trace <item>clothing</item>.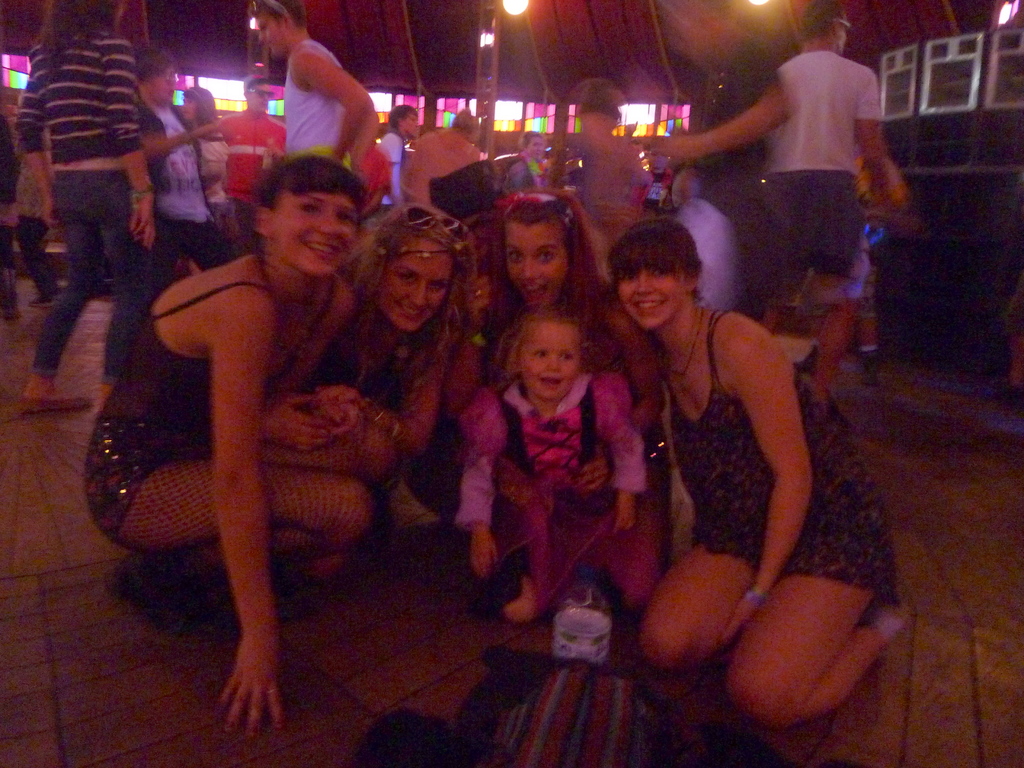
Traced to 155 101 216 224.
